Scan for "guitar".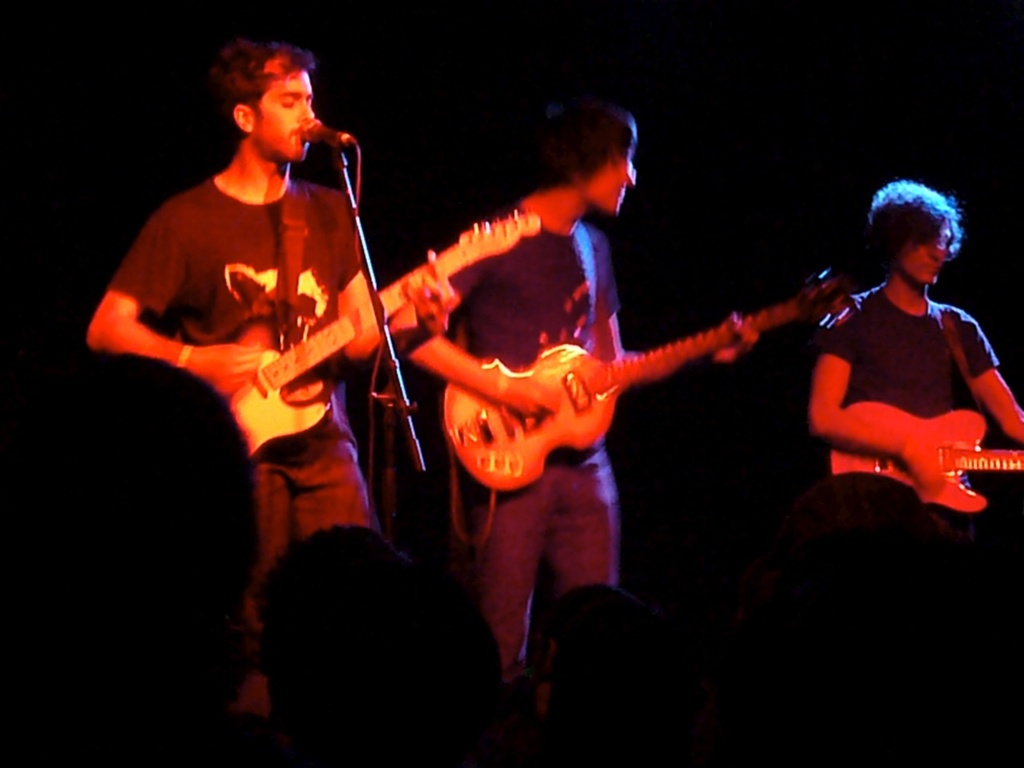
Scan result: (108,170,574,500).
